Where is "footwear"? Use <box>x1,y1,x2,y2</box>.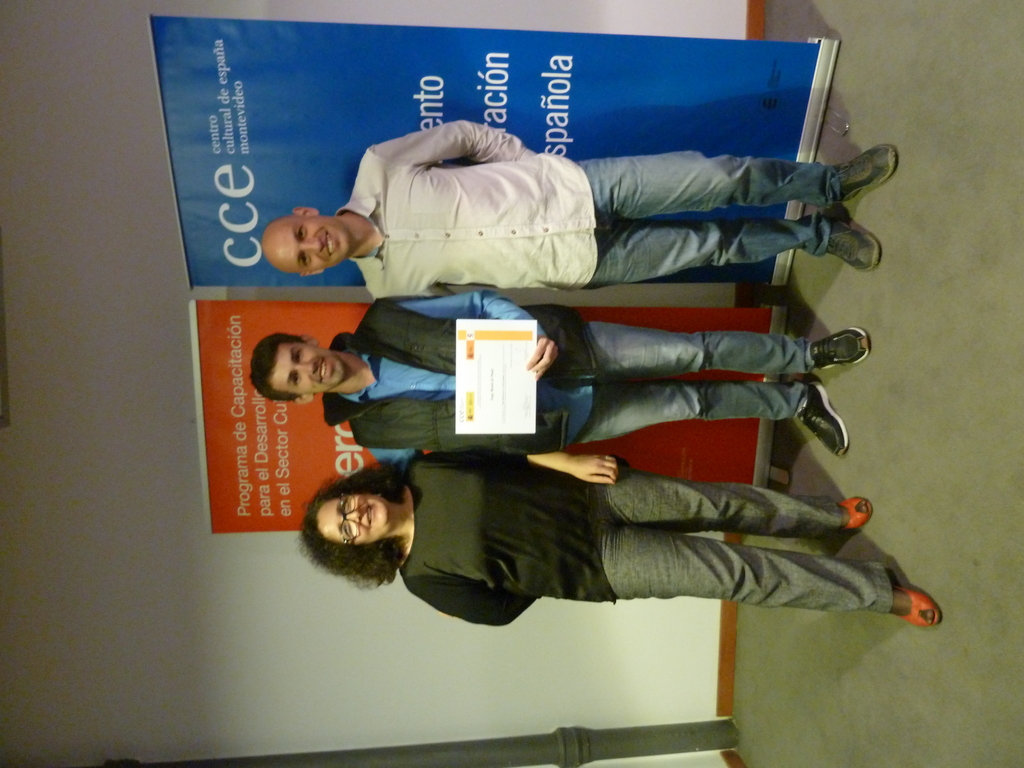
<box>861,568,940,651</box>.
